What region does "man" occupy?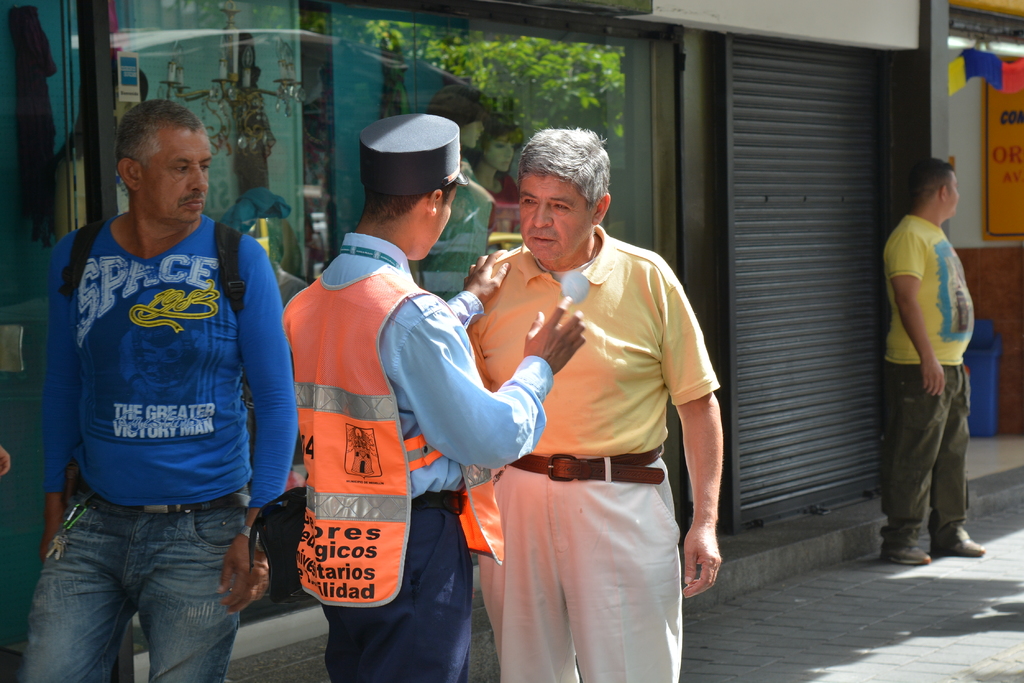
<region>458, 126, 722, 682</region>.
